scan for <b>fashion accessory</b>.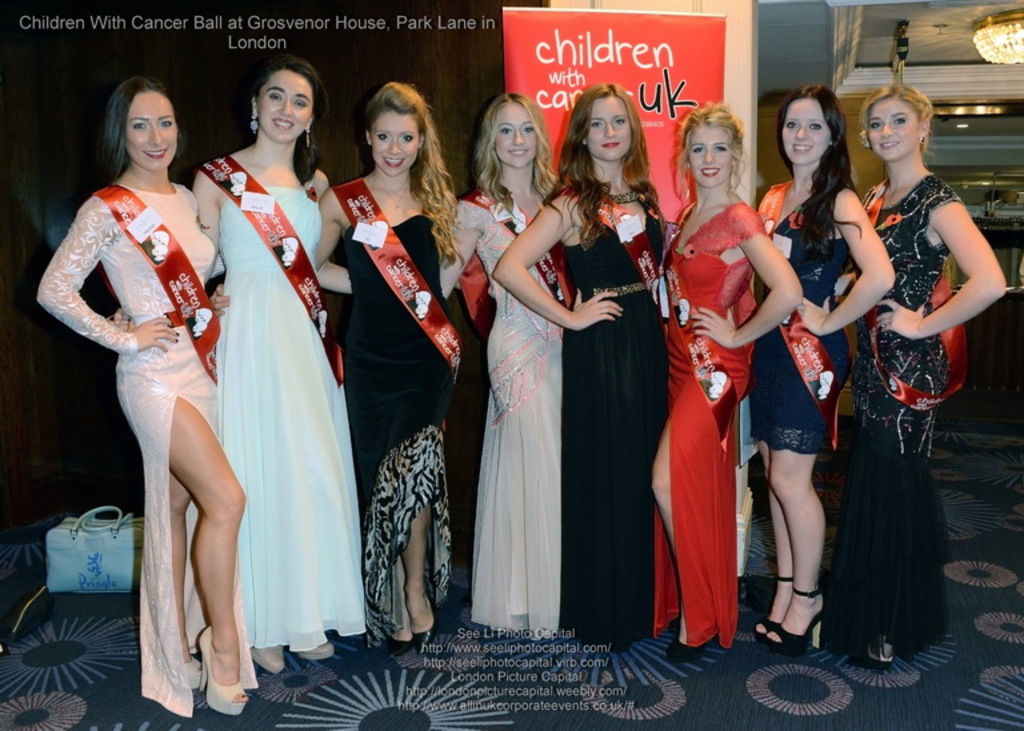
Scan result: x1=176, y1=332, x2=180, y2=336.
